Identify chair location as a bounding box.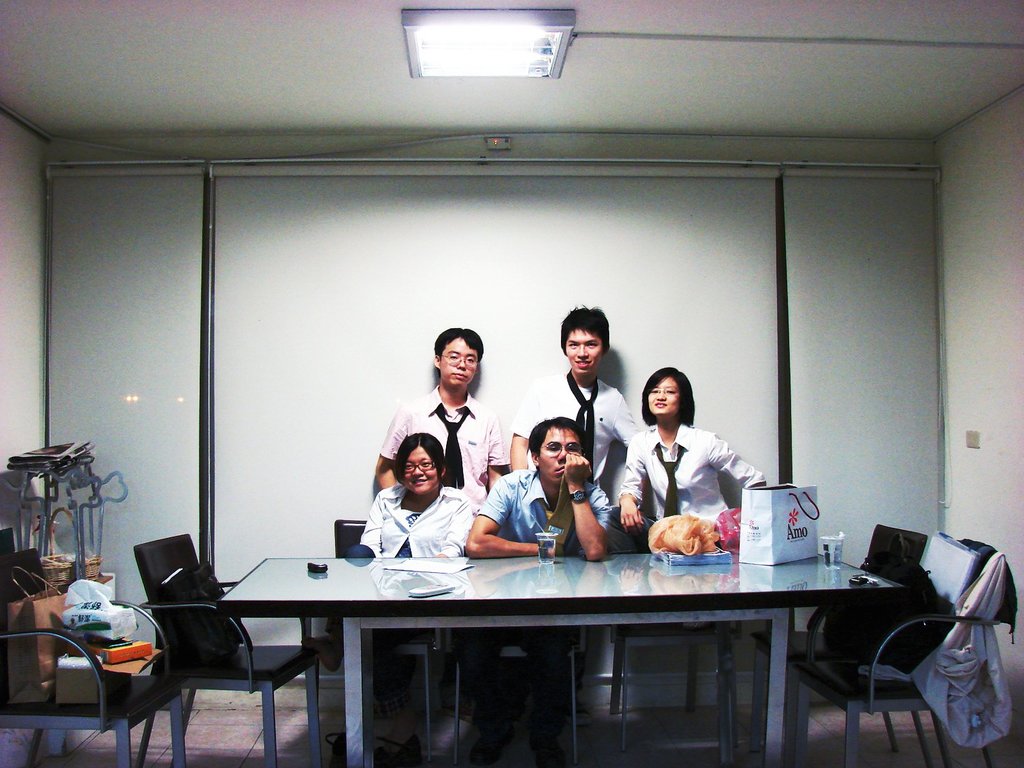
region(793, 532, 1005, 767).
